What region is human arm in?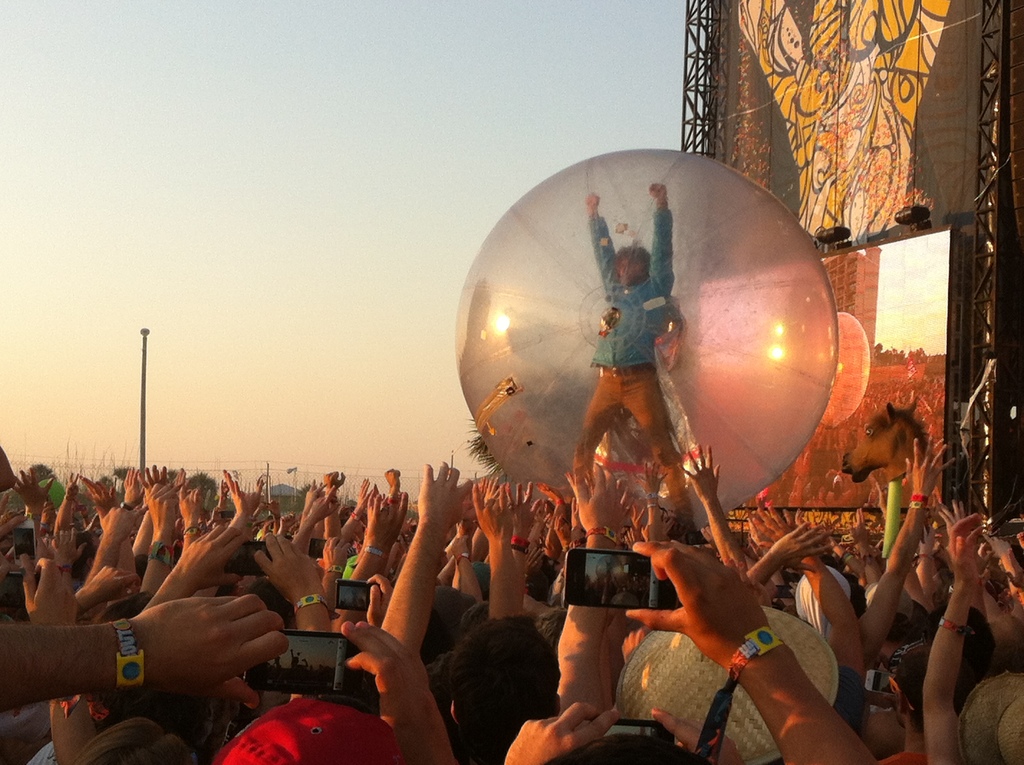
x1=179 y1=486 x2=198 y2=553.
